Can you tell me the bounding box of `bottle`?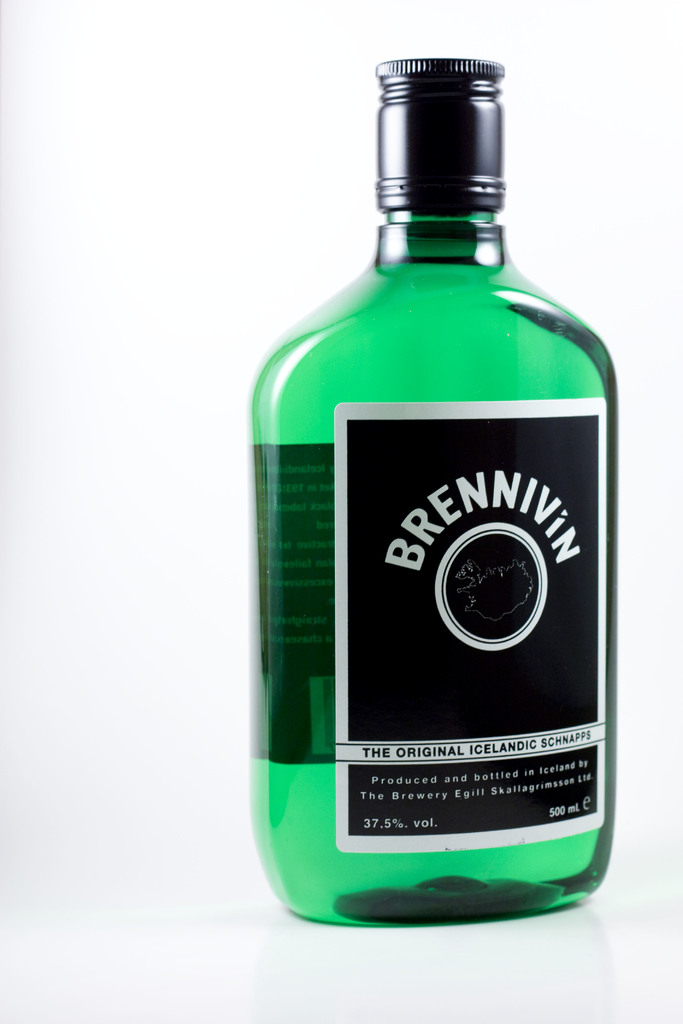
<bbox>246, 22, 632, 944</bbox>.
